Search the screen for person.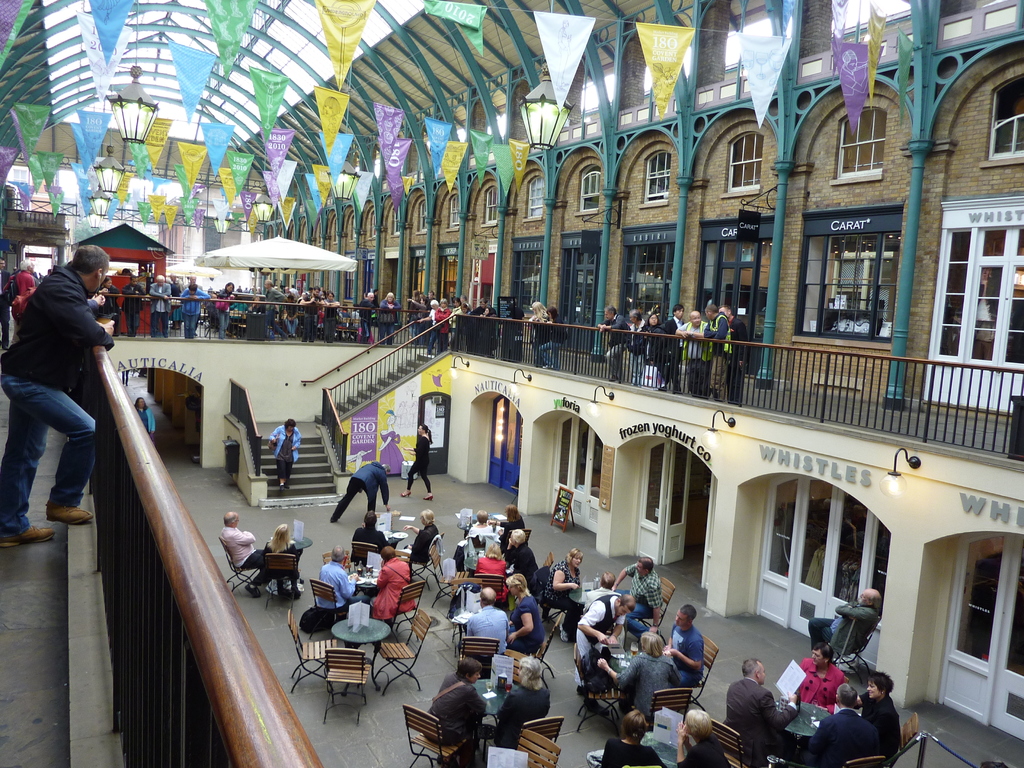
Found at [0,237,111,558].
